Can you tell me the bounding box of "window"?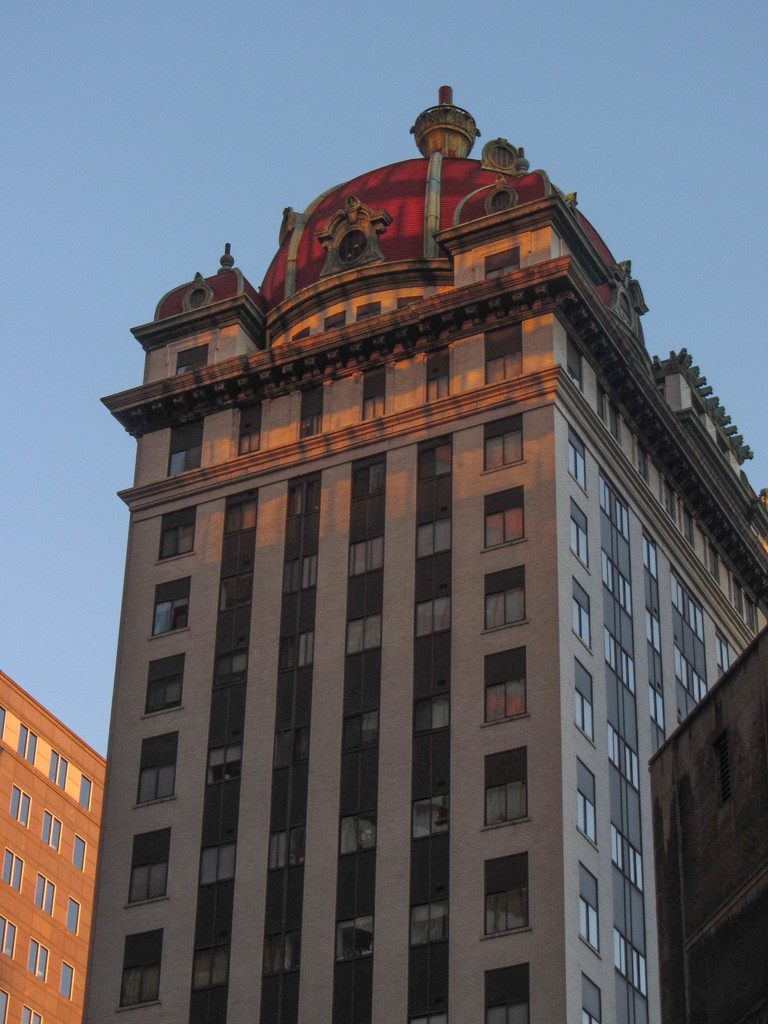
<region>629, 841, 646, 904</region>.
